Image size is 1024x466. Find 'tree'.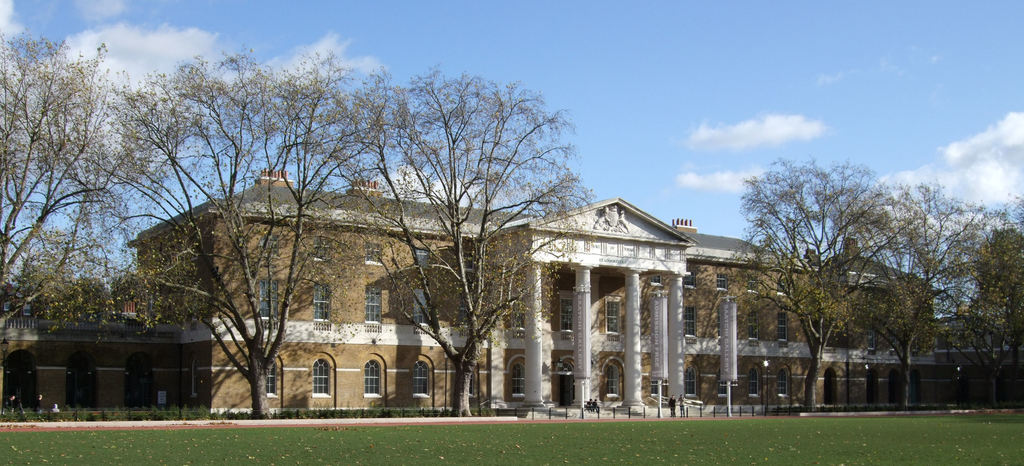
0:17:242:444.
